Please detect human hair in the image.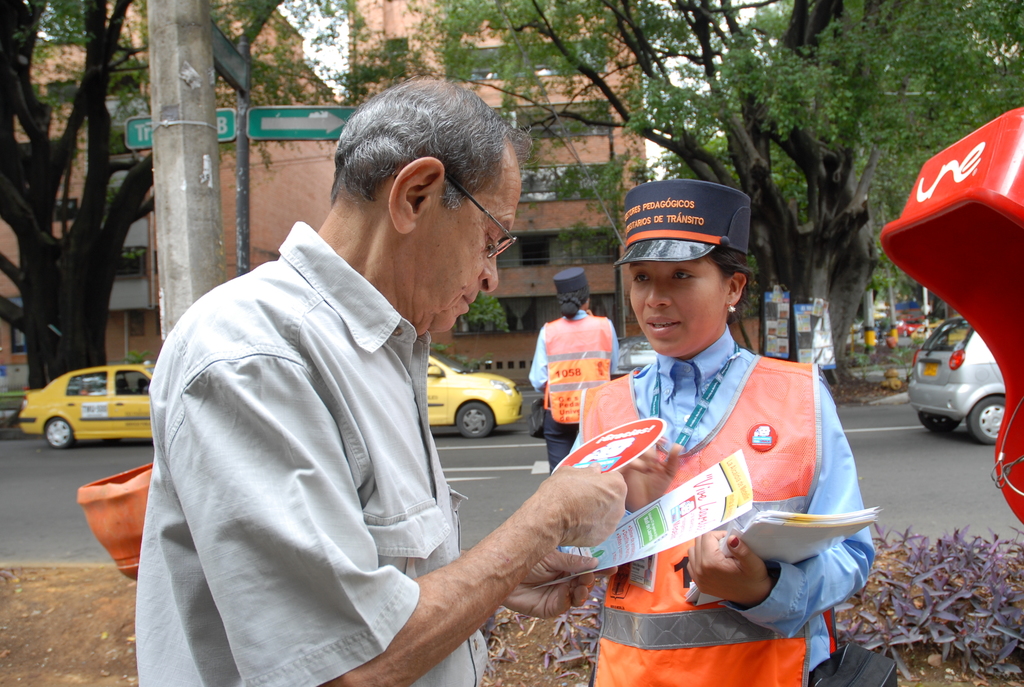
(x1=328, y1=72, x2=534, y2=201).
